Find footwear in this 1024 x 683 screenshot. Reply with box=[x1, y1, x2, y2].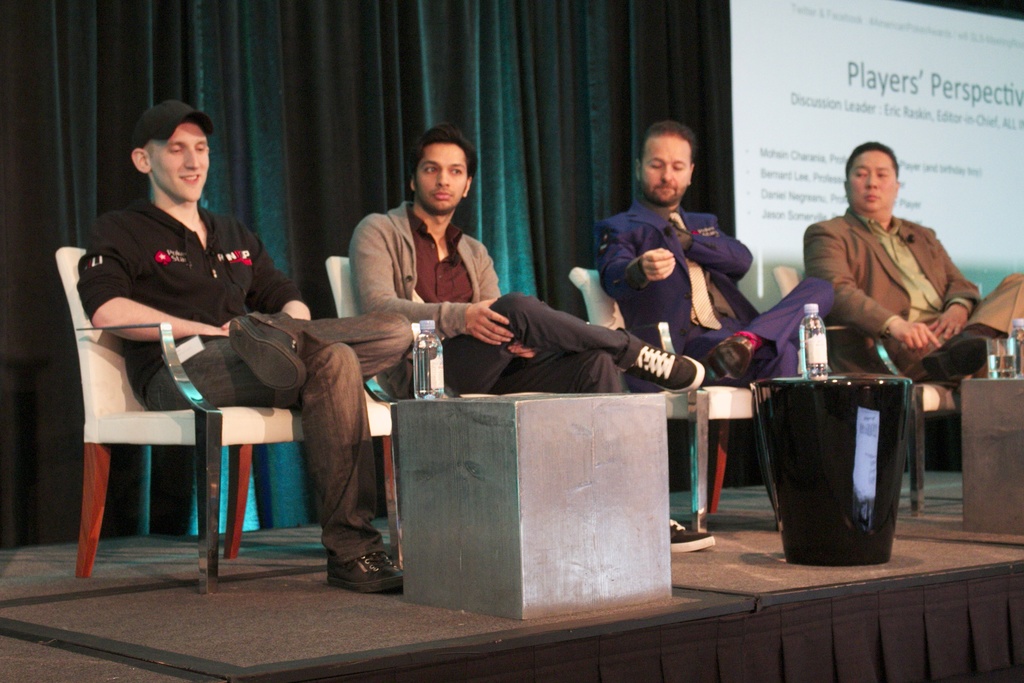
box=[710, 332, 750, 375].
